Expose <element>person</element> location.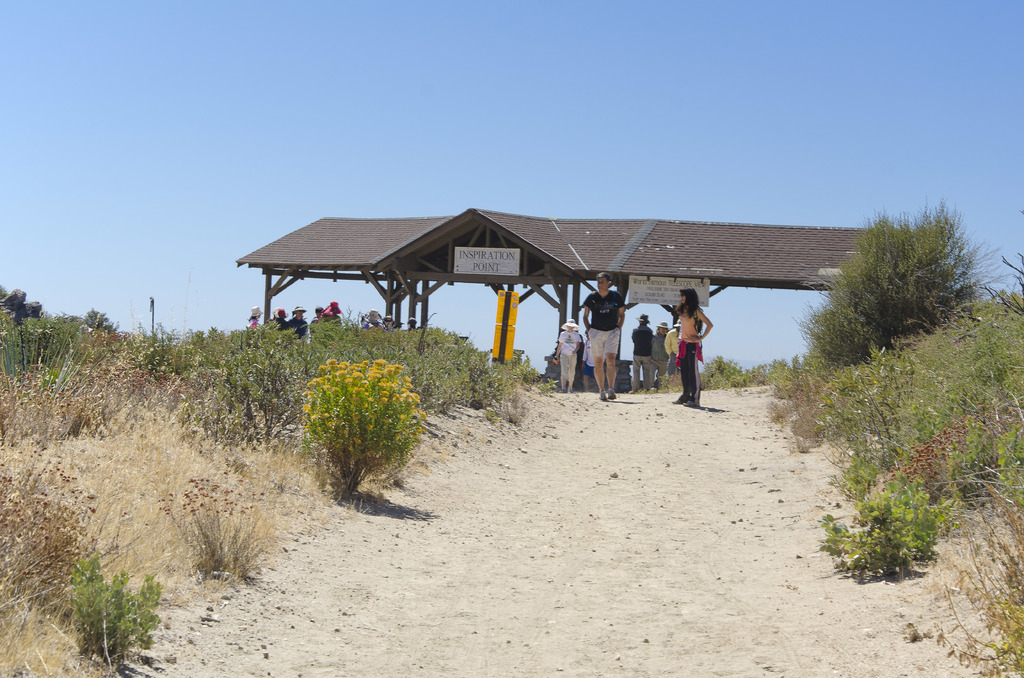
Exposed at locate(408, 313, 418, 332).
